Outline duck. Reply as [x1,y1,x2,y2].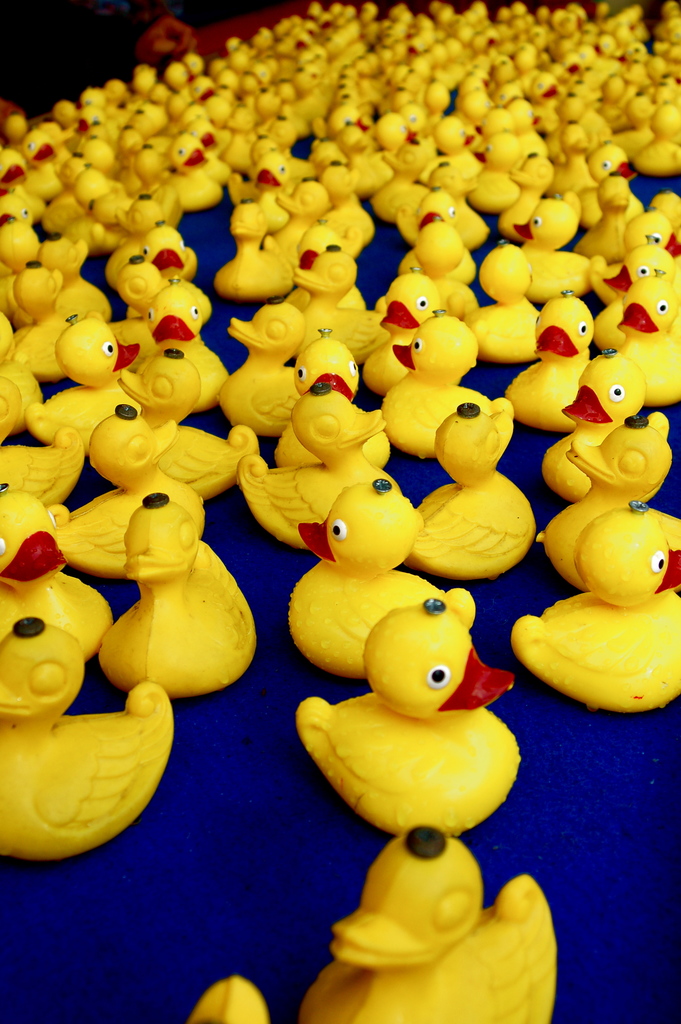
[291,470,473,662].
